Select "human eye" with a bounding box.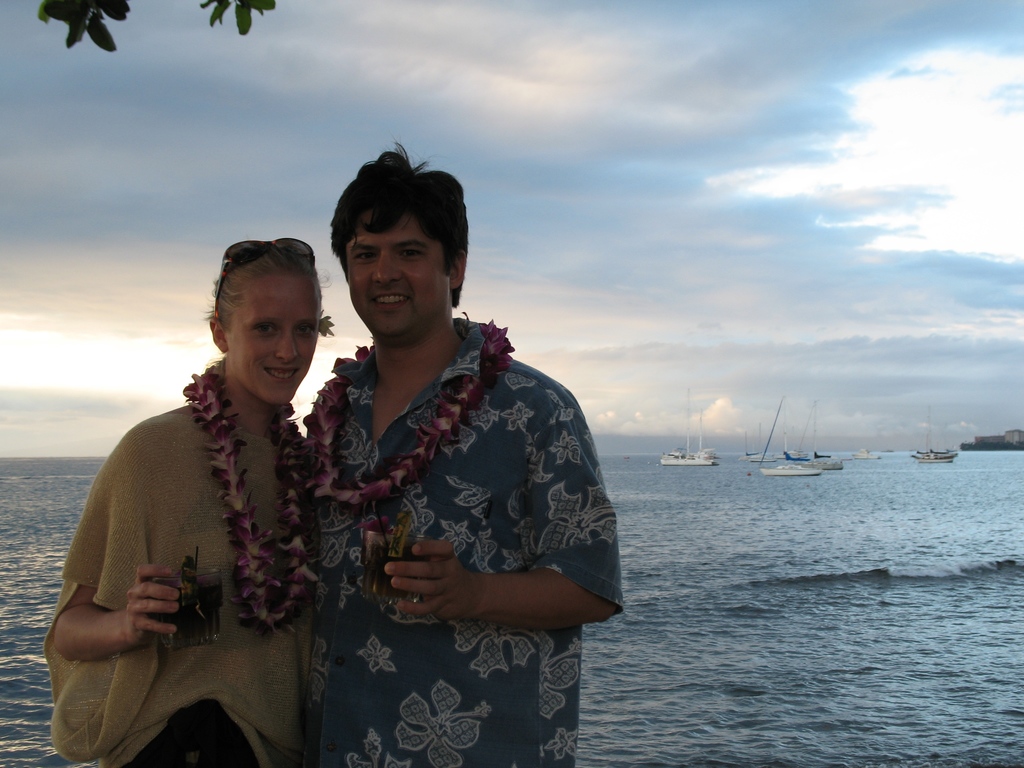
x1=250 y1=321 x2=279 y2=337.
